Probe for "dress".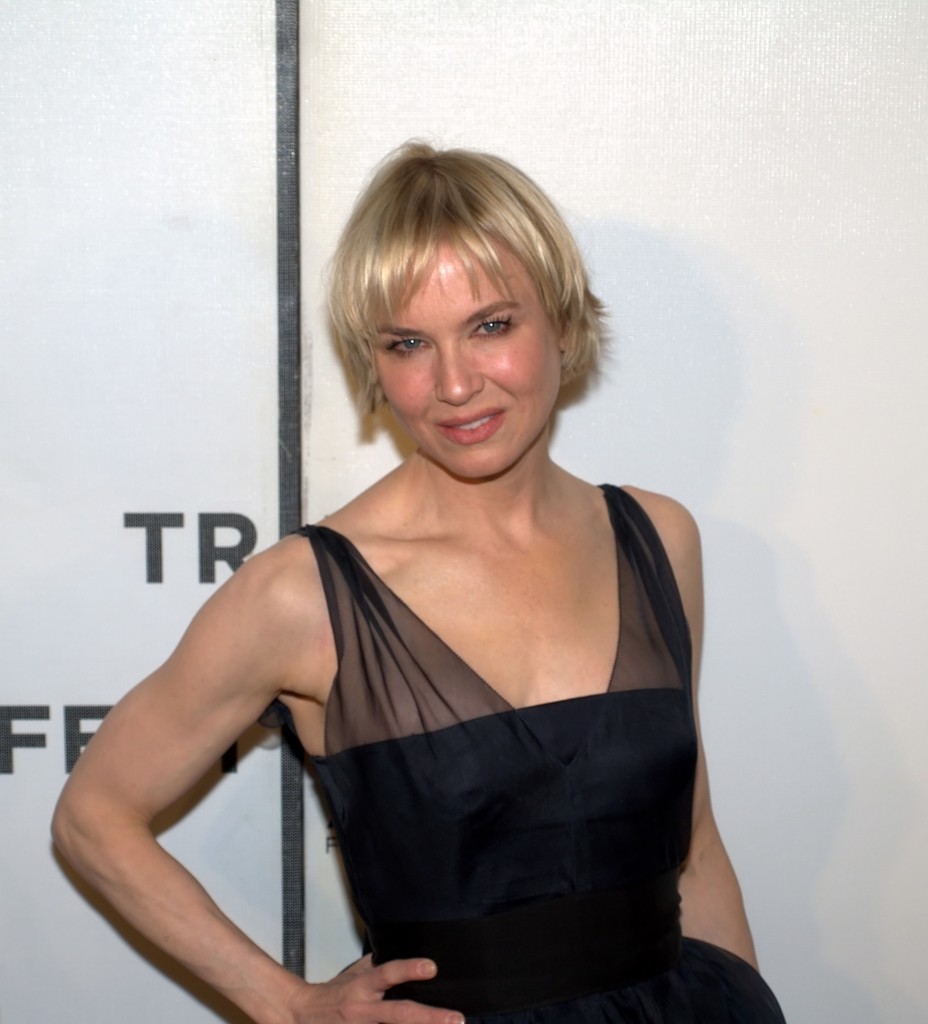
Probe result: Rect(285, 483, 788, 1023).
